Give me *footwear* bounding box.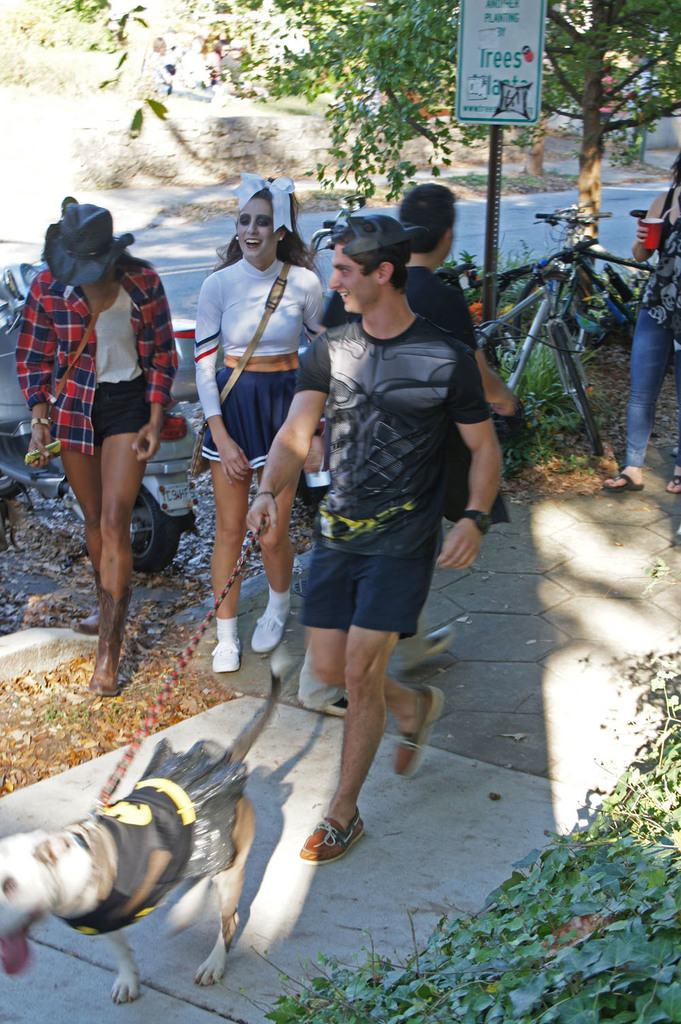
<region>392, 681, 447, 781</region>.
